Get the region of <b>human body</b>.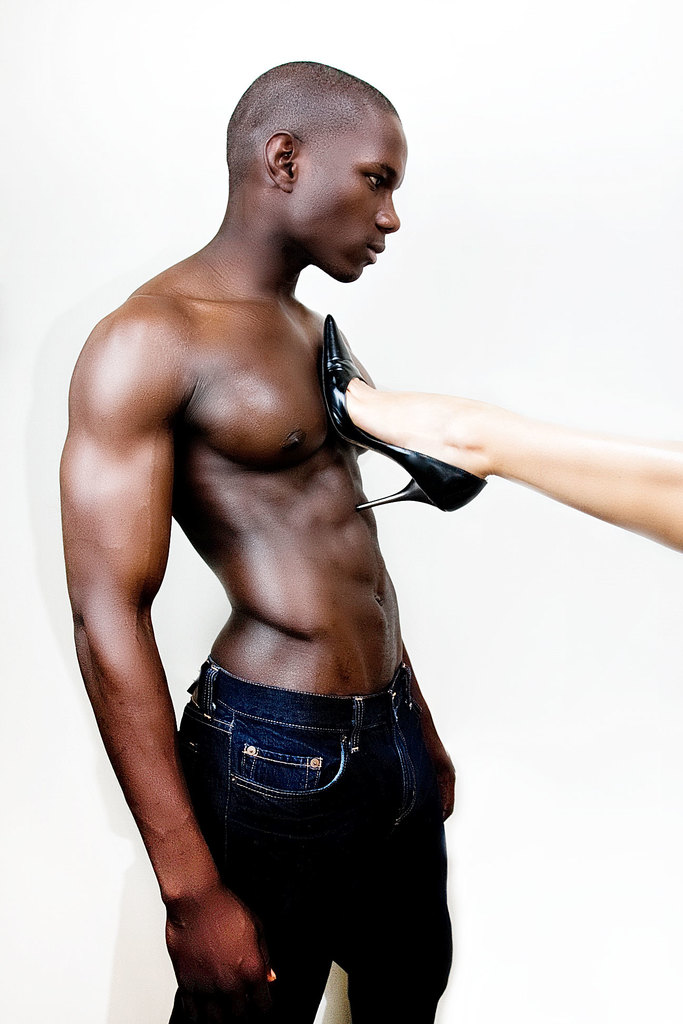
[55,144,535,993].
